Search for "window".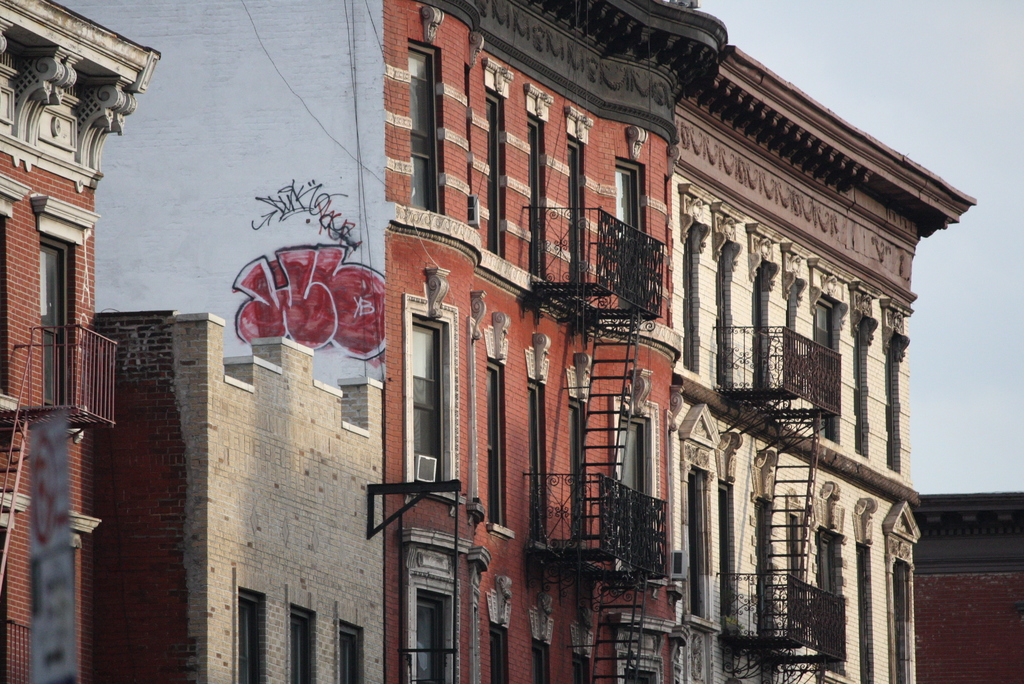
Found at Rect(569, 136, 589, 289).
